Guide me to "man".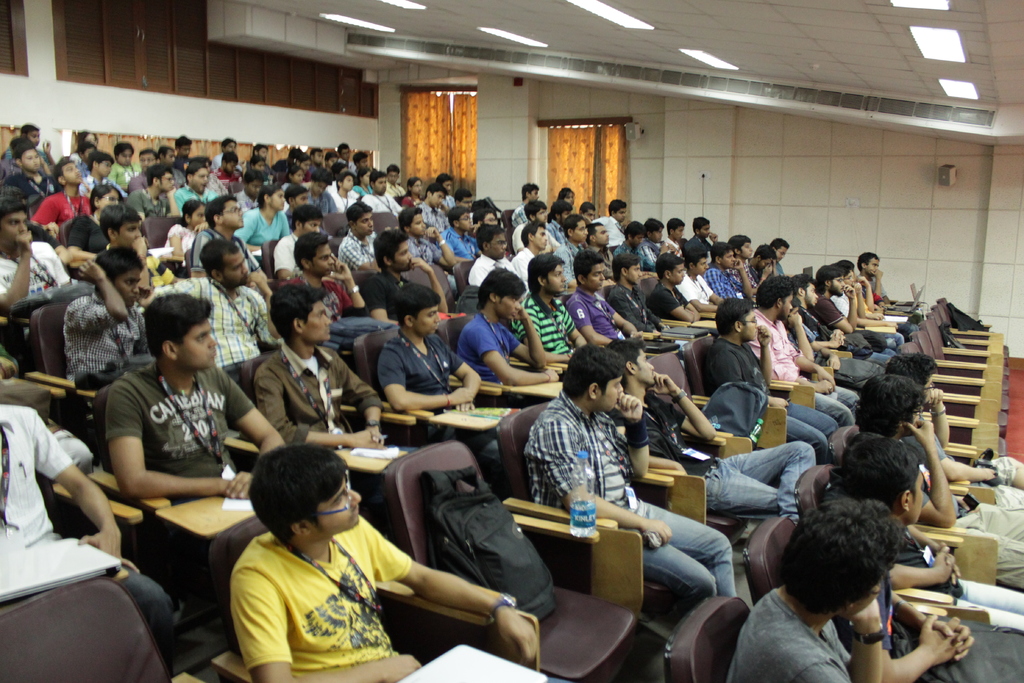
Guidance: rect(441, 204, 482, 261).
